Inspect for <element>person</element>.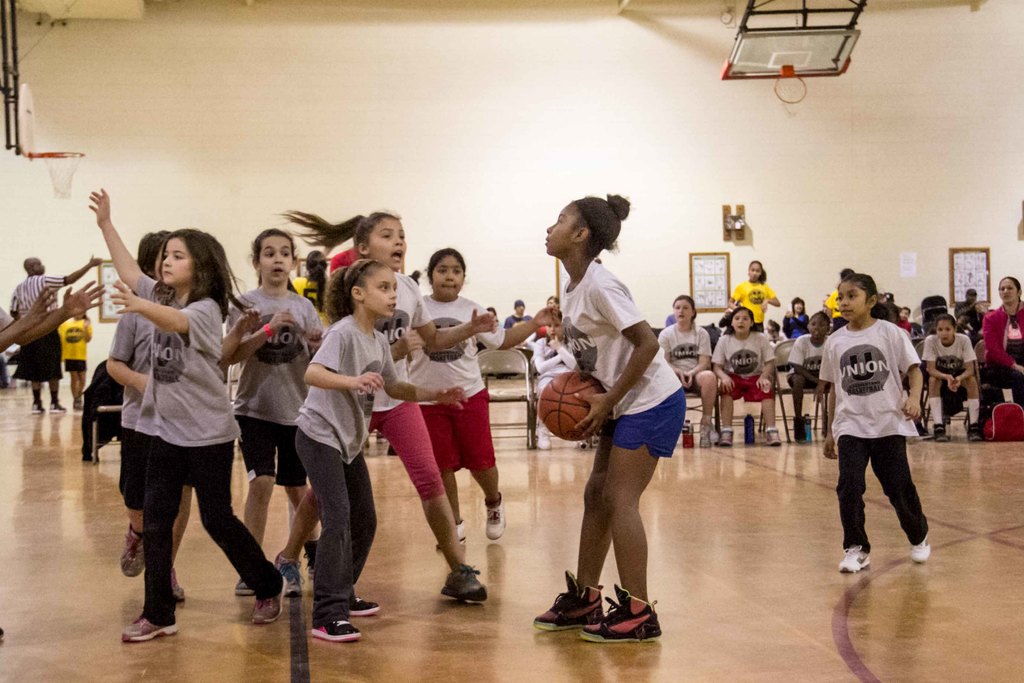
Inspection: 826 268 853 329.
